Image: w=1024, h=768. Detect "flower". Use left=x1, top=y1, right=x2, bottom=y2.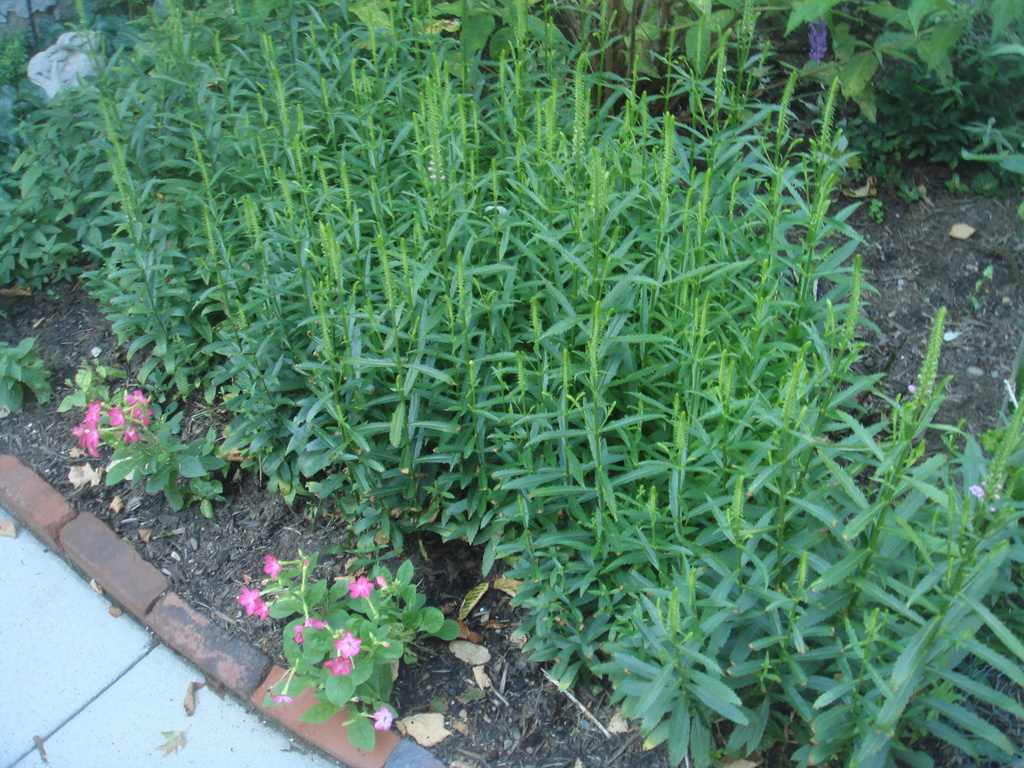
left=335, top=632, right=361, bottom=656.
